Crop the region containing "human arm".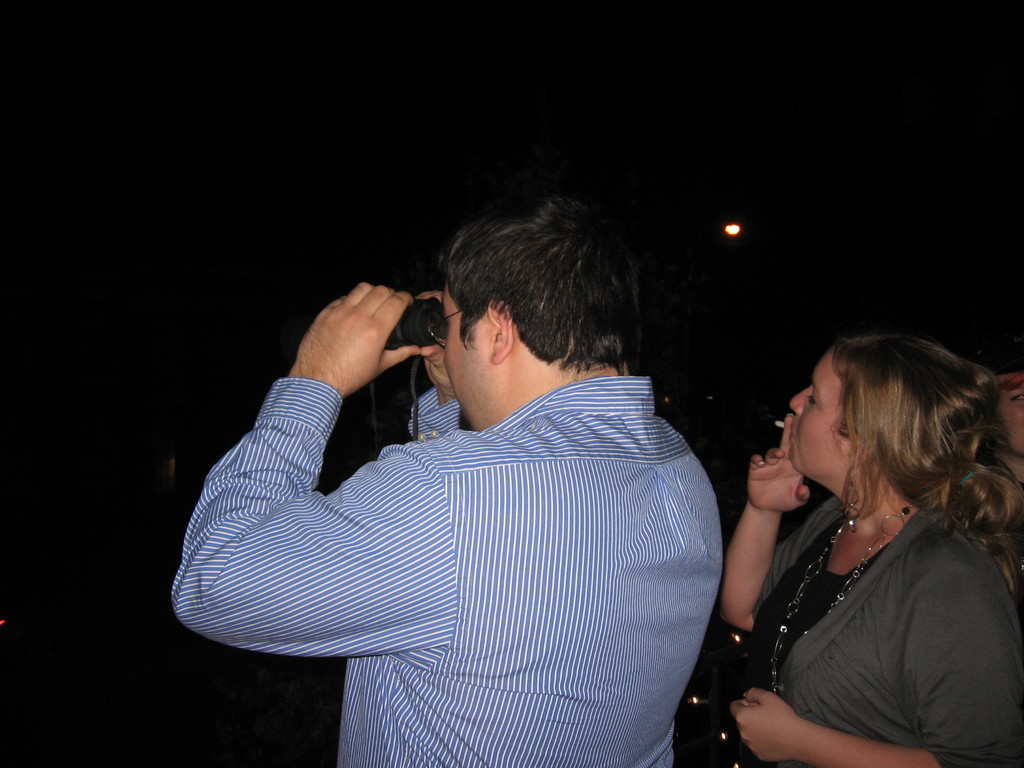
Crop region: (712, 410, 842, 637).
